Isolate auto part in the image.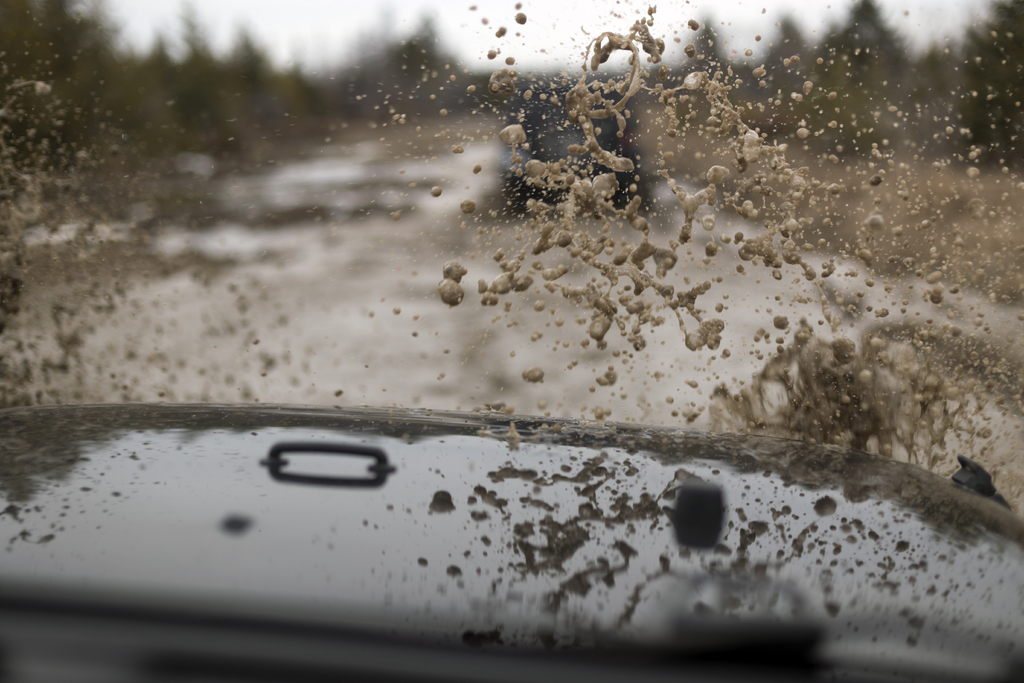
Isolated region: 0:399:1023:682.
